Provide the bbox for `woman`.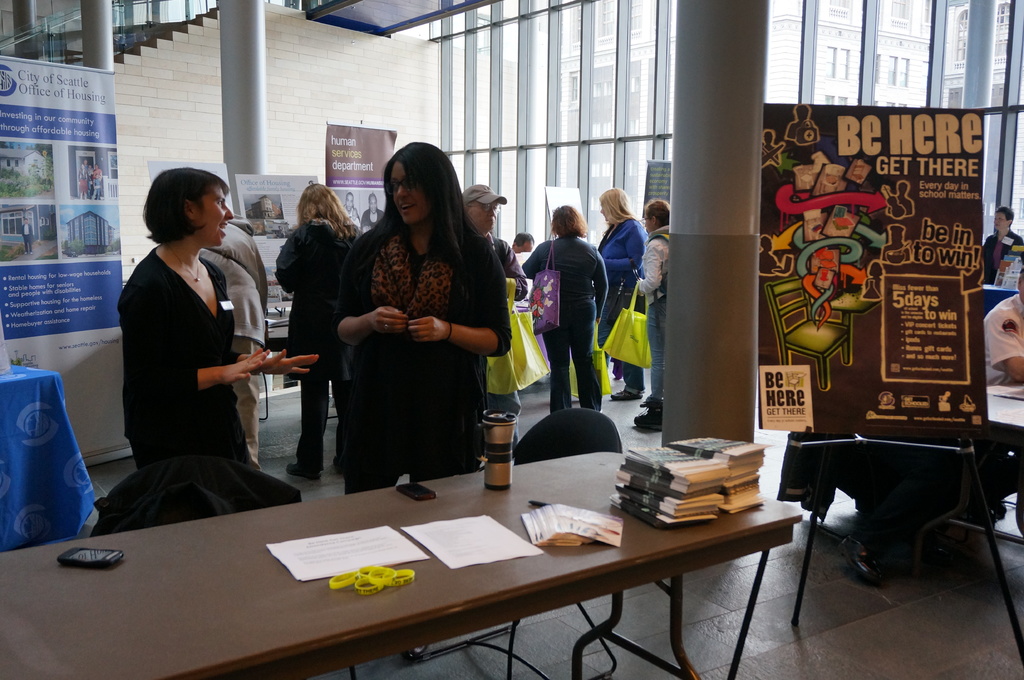
(x1=591, y1=187, x2=645, y2=397).
